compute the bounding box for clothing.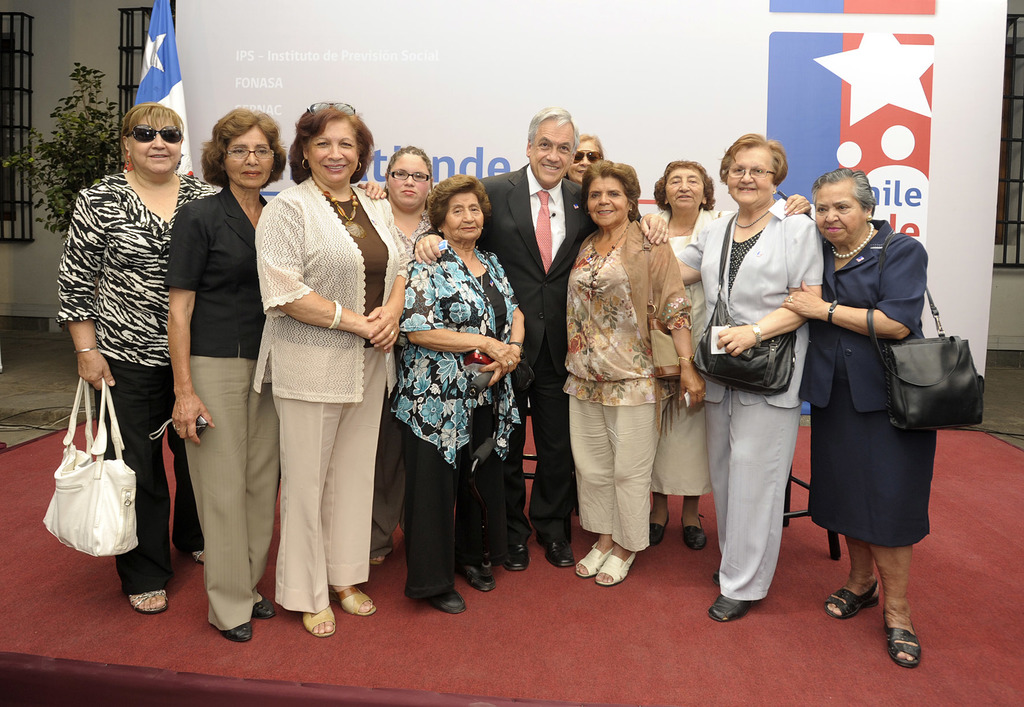
<bbox>360, 387, 406, 556</bbox>.
